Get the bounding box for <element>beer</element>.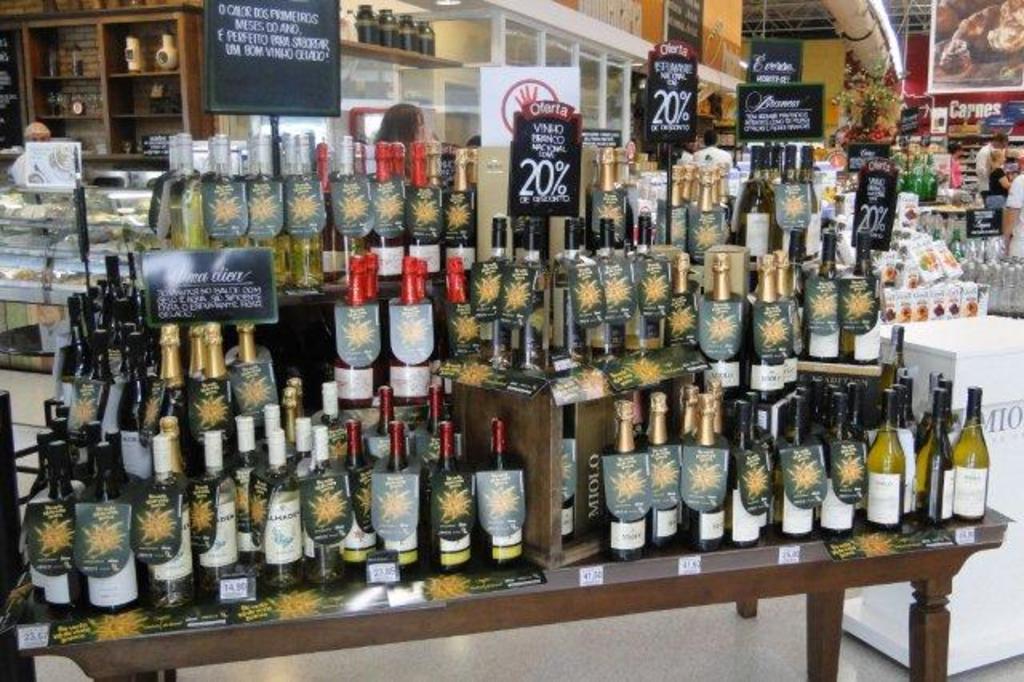
locate(98, 440, 152, 621).
